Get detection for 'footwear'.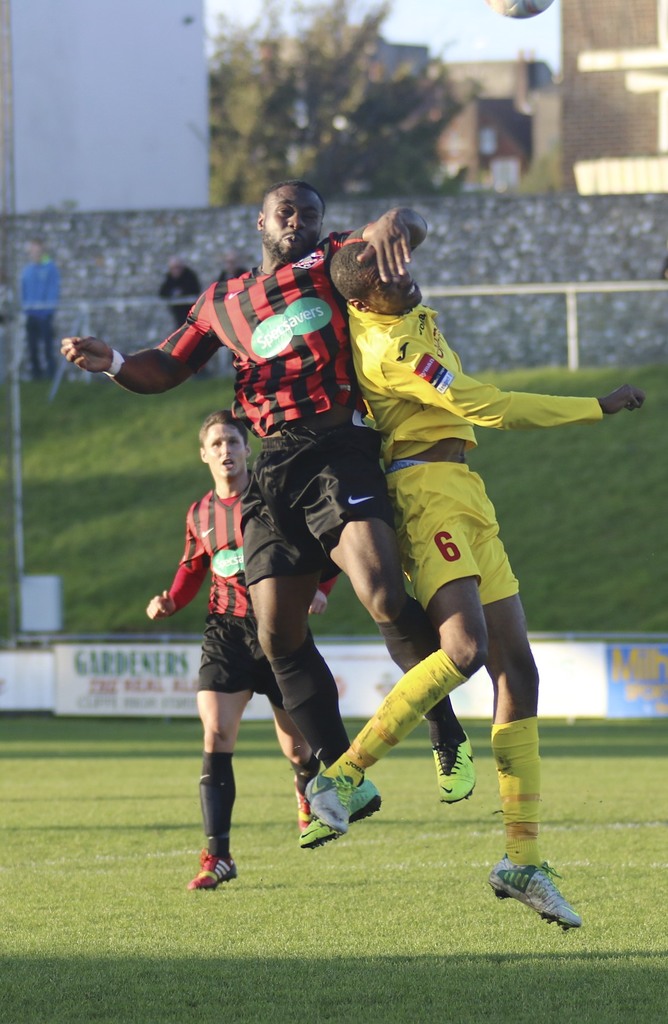
Detection: Rect(292, 780, 316, 834).
